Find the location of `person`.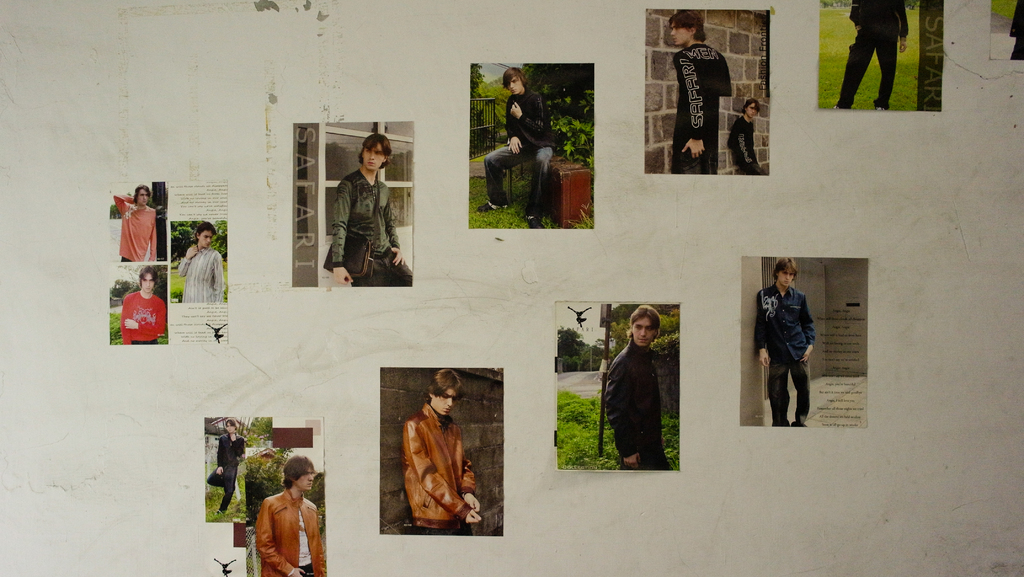
Location: box=[255, 454, 323, 576].
